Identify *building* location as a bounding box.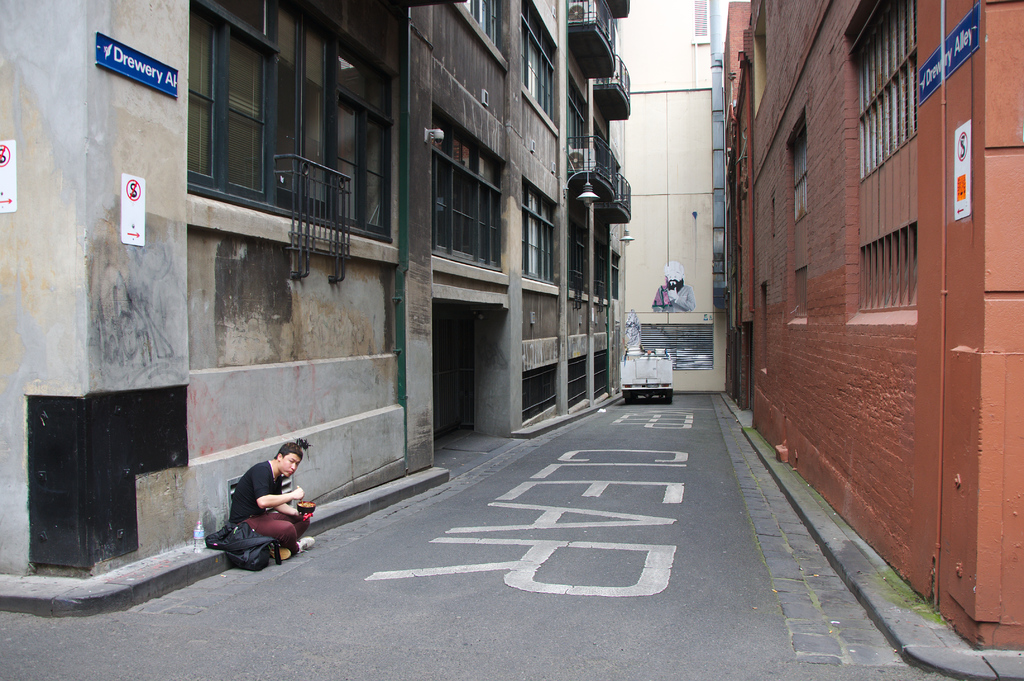
(x1=604, y1=0, x2=732, y2=394).
